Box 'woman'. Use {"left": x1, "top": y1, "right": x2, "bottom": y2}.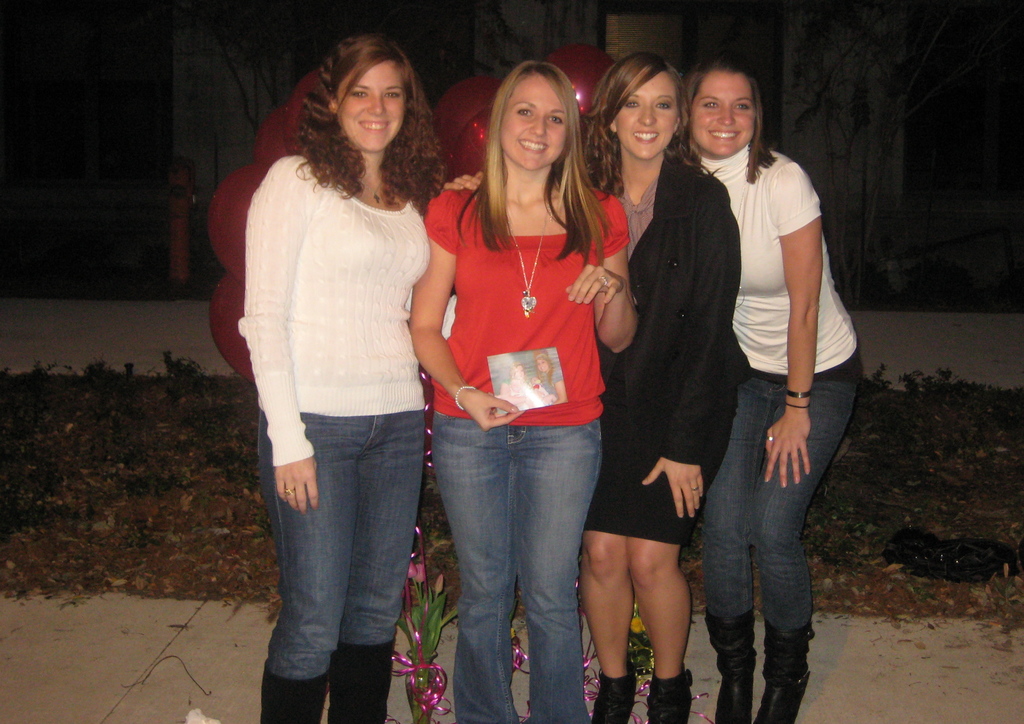
{"left": 218, "top": 32, "right": 467, "bottom": 714}.
